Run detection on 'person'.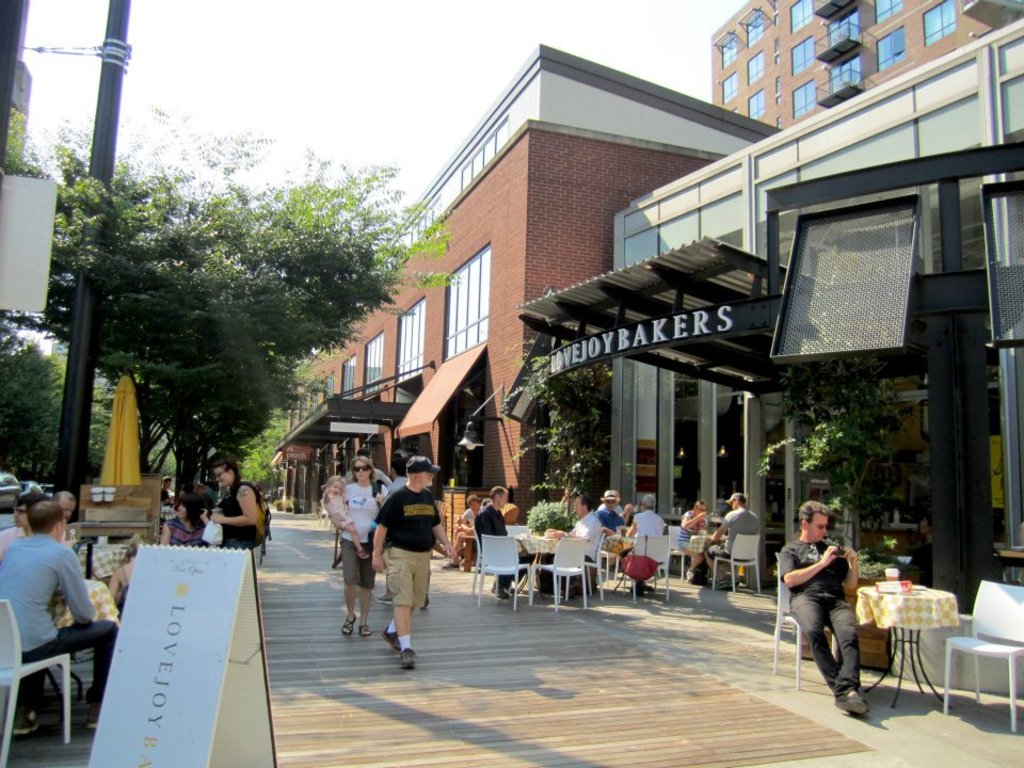
Result: 597/490/633/560.
